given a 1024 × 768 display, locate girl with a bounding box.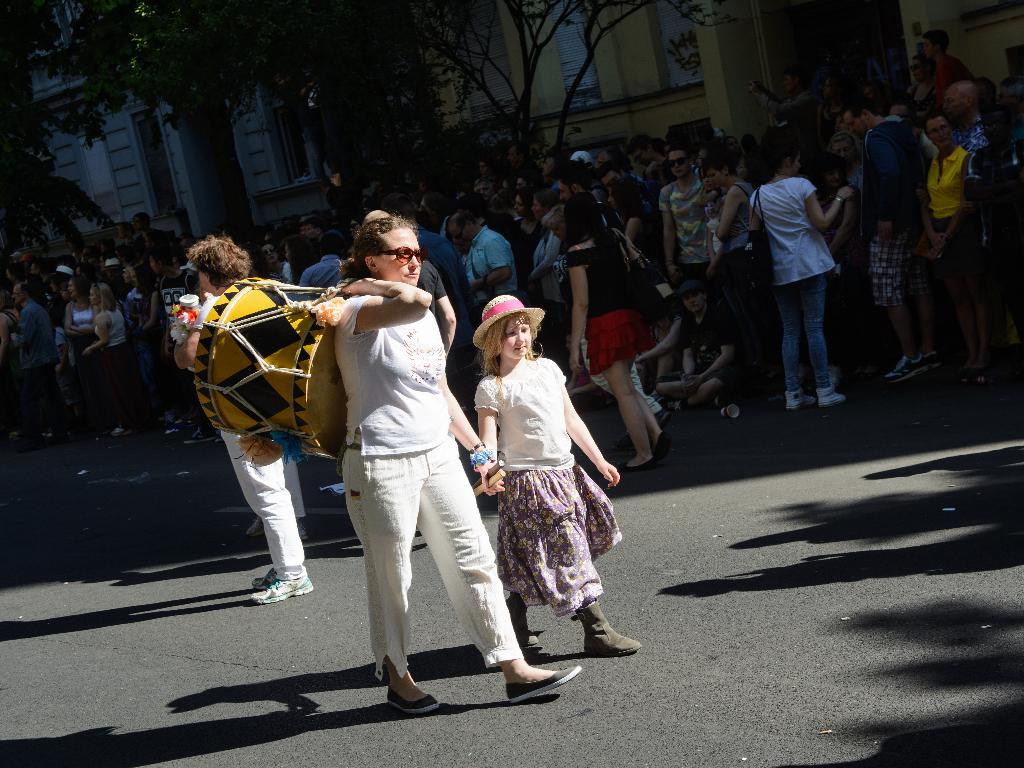
Located: bbox=[292, 237, 316, 275].
